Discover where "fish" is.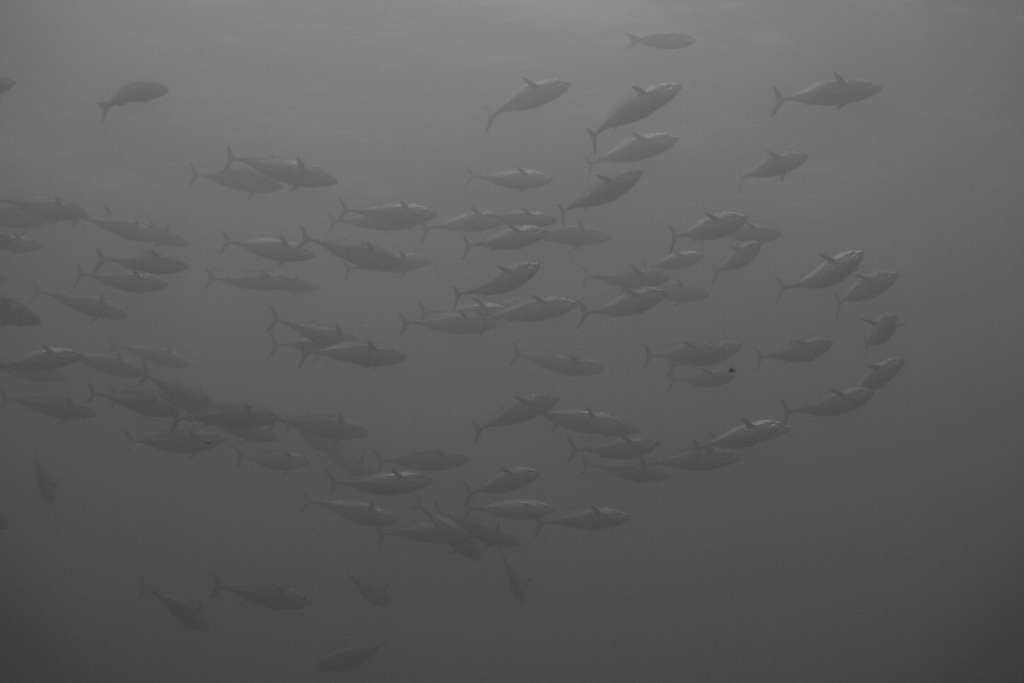
Discovered at [220, 231, 311, 266].
